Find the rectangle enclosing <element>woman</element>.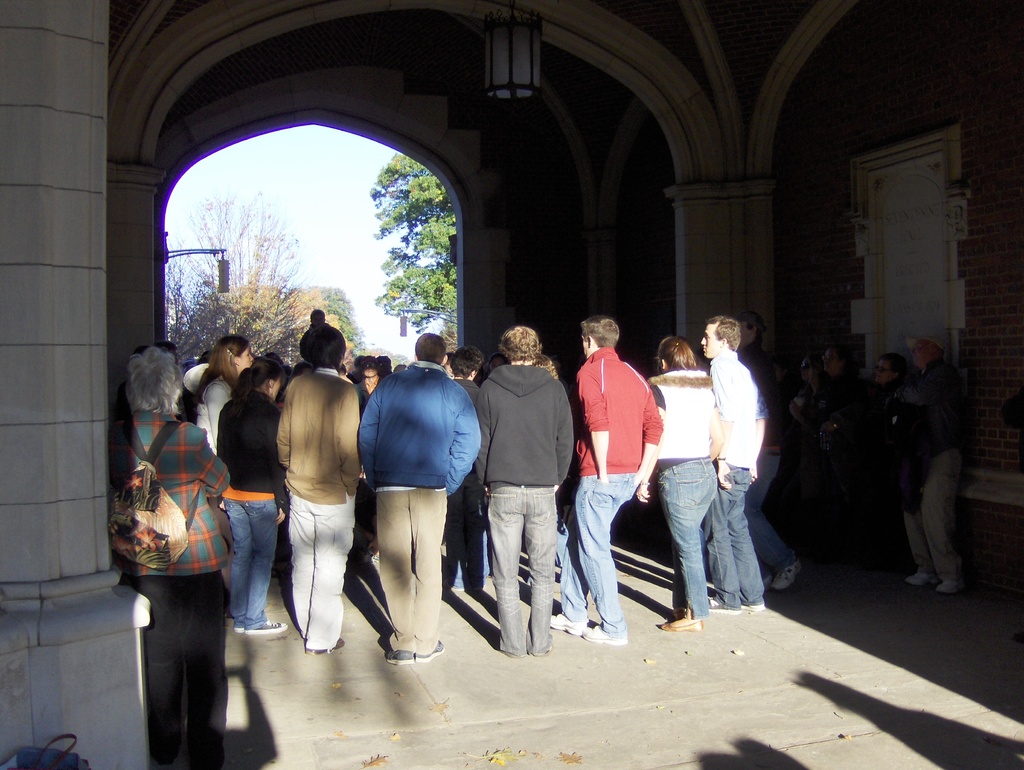
(x1=214, y1=354, x2=292, y2=634).
